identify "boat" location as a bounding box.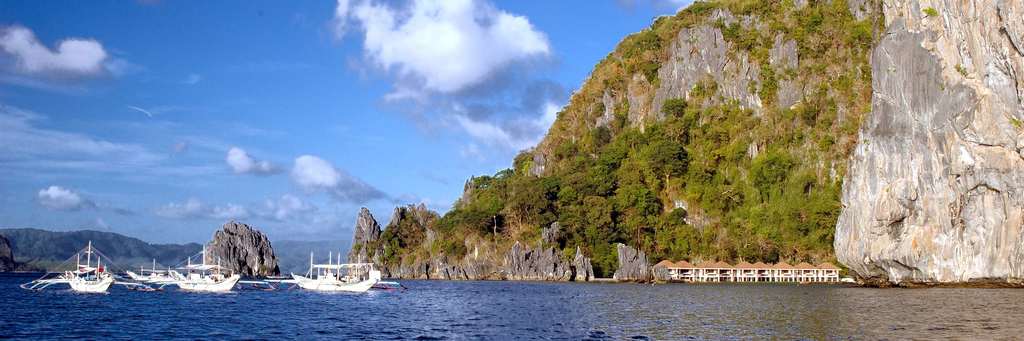
x1=21 y1=239 x2=168 y2=296.
